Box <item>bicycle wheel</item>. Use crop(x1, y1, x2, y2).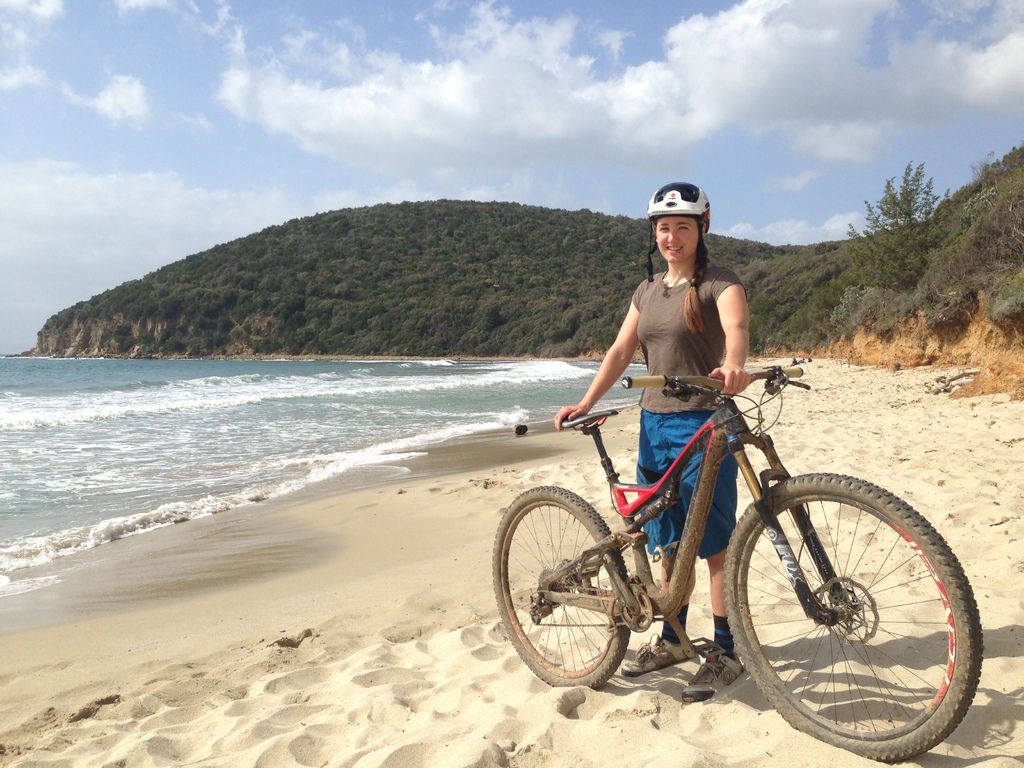
crop(488, 483, 629, 692).
